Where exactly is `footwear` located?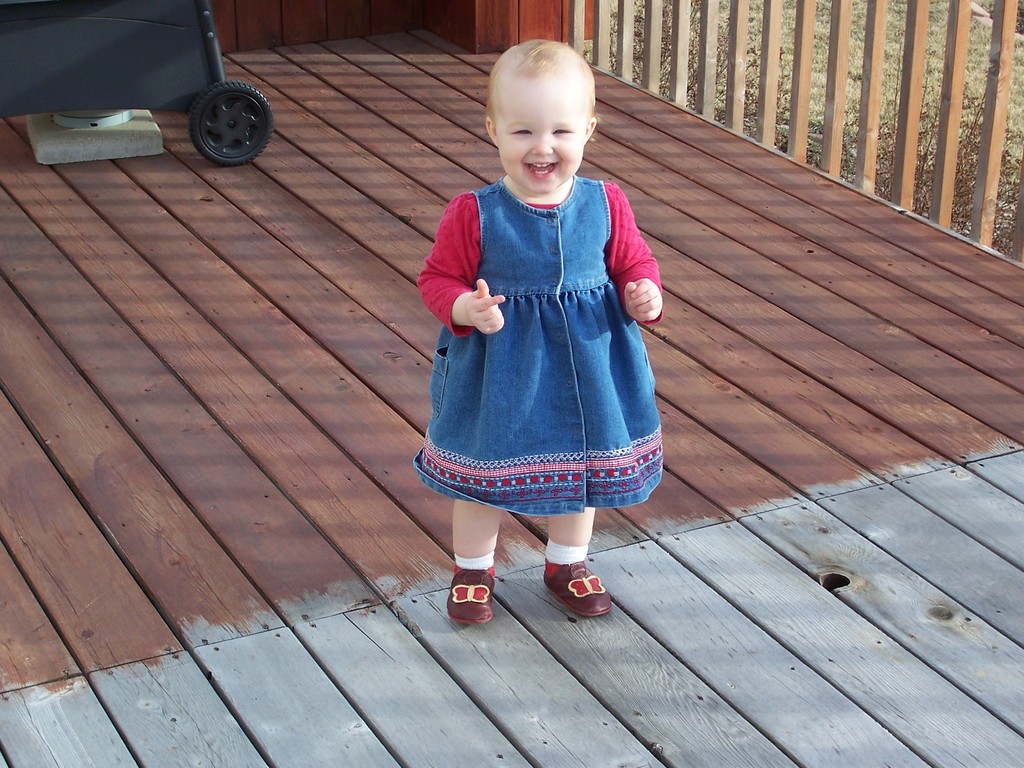
Its bounding box is rect(528, 555, 611, 626).
